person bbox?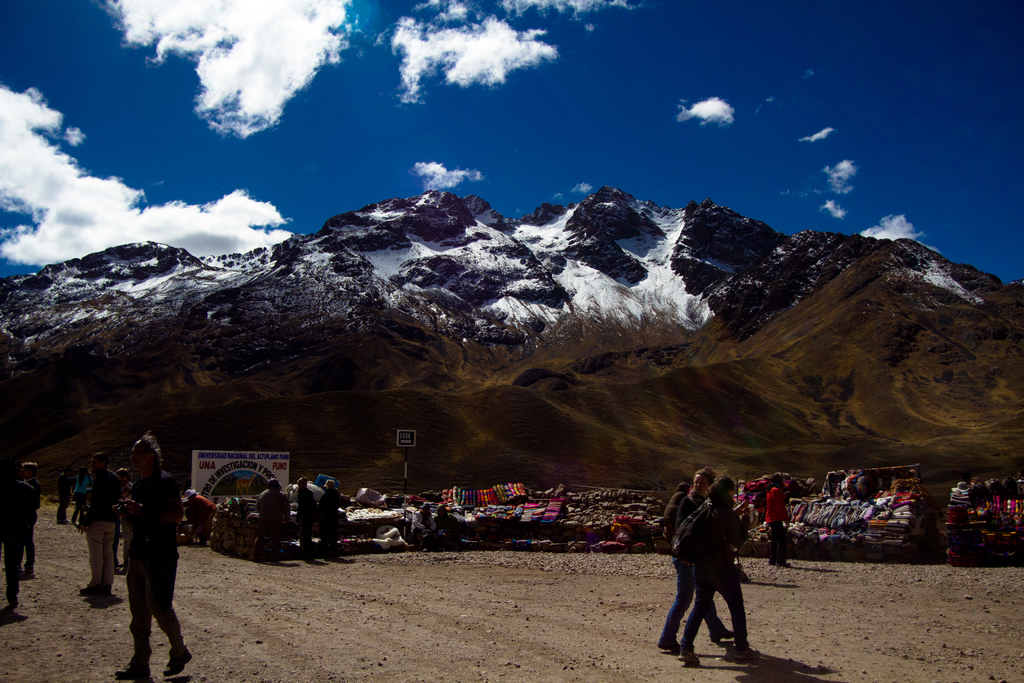
box=[433, 502, 462, 545]
